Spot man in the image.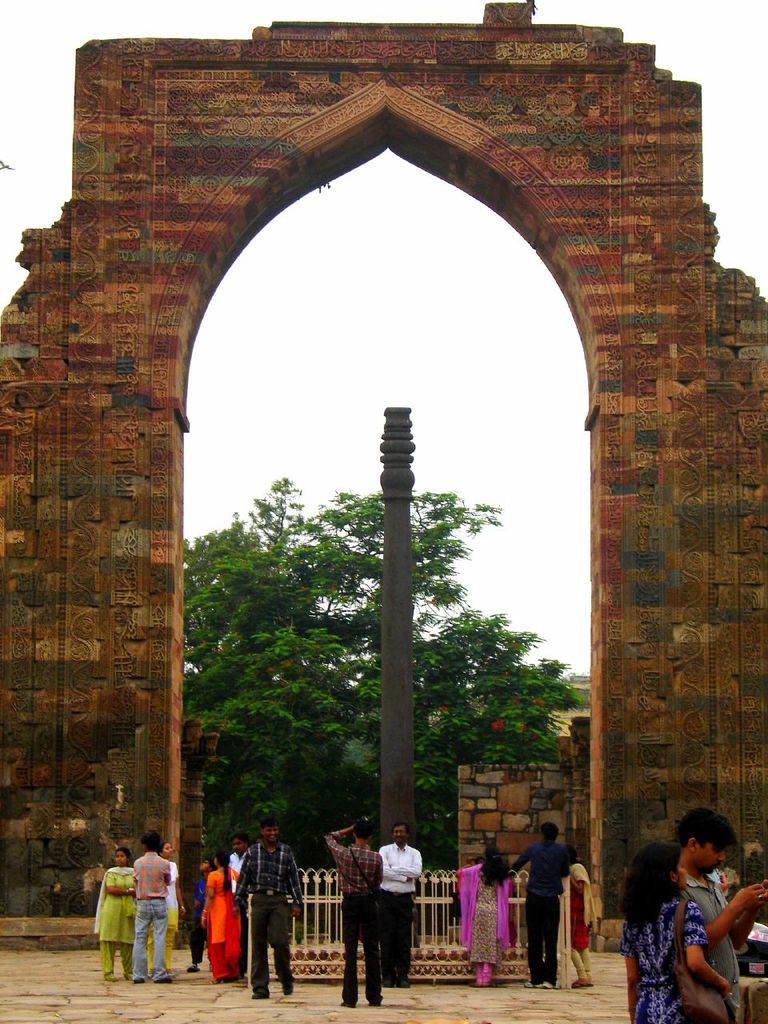
man found at [506,817,577,989].
